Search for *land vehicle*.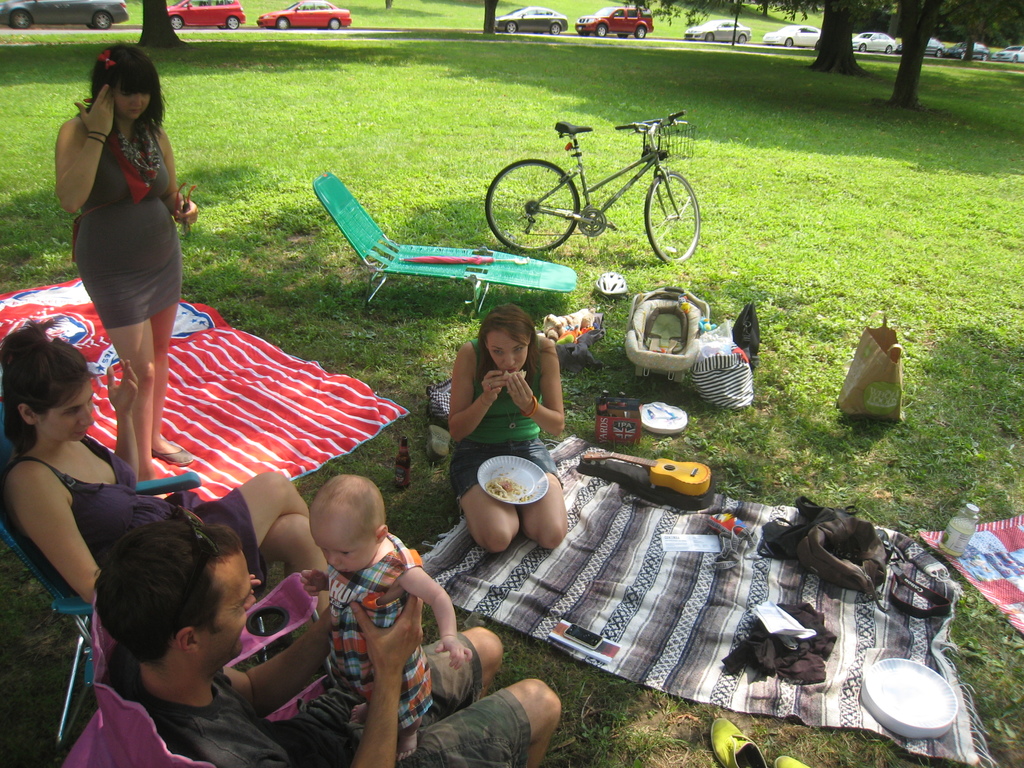
Found at BBox(943, 40, 993, 63).
